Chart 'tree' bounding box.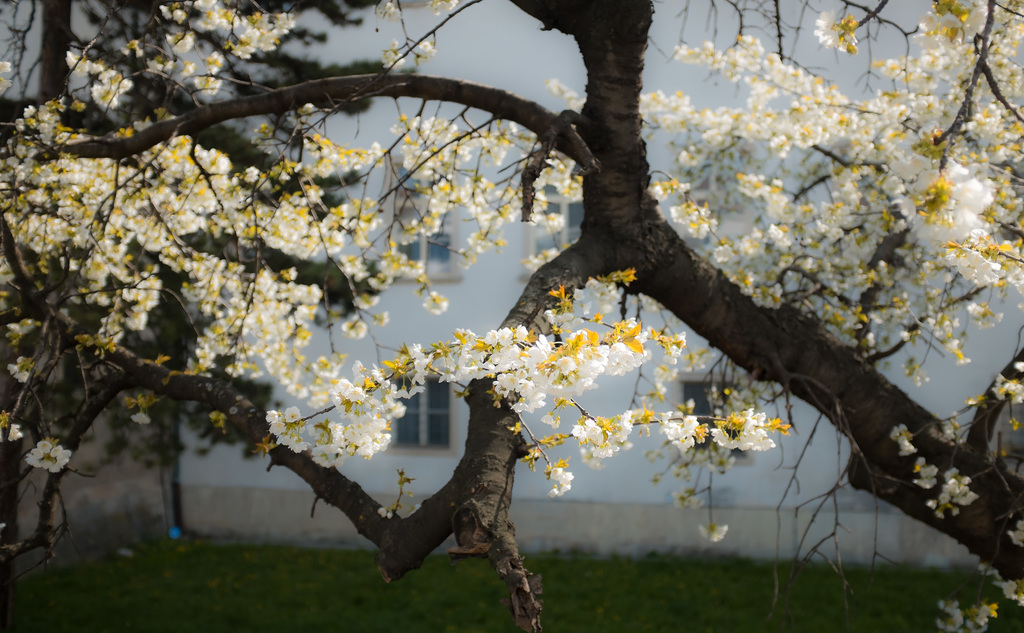
Charted: x1=0, y1=0, x2=1023, y2=632.
